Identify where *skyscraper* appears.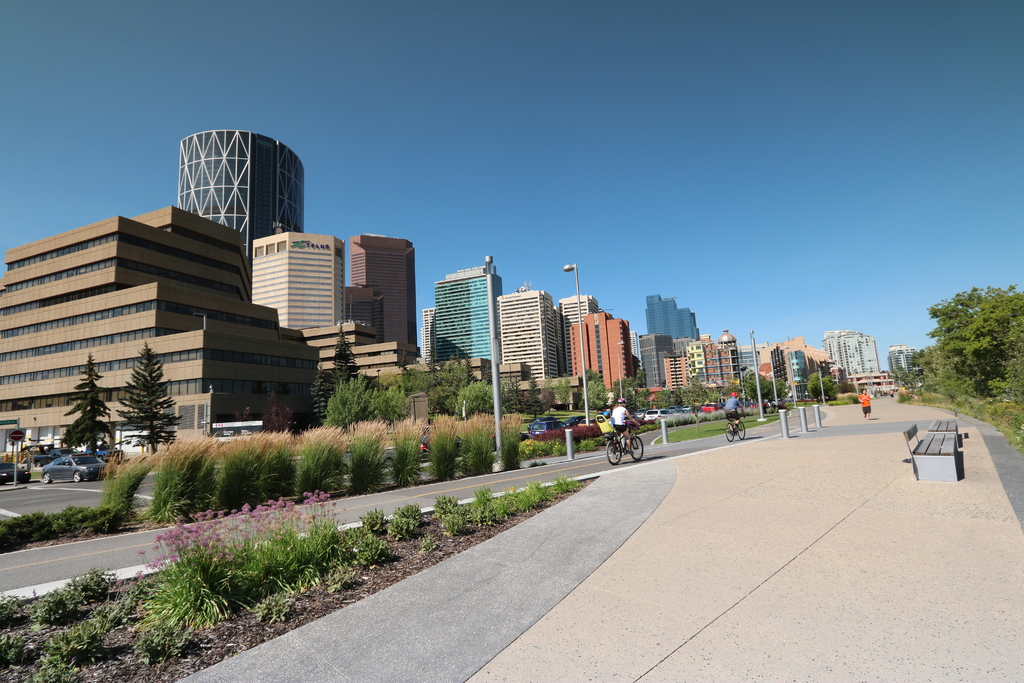
Appears at crop(417, 306, 442, 359).
